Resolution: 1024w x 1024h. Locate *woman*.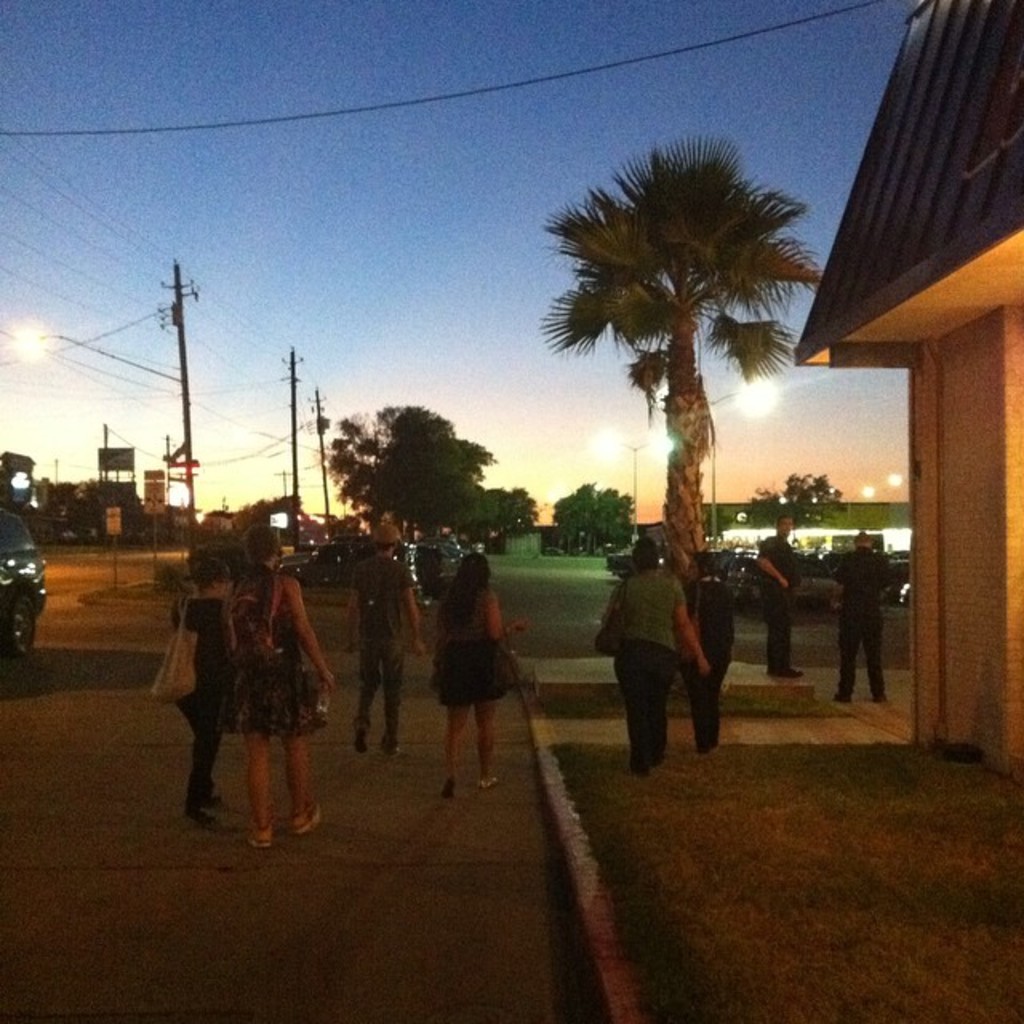
l=437, t=550, r=533, b=798.
